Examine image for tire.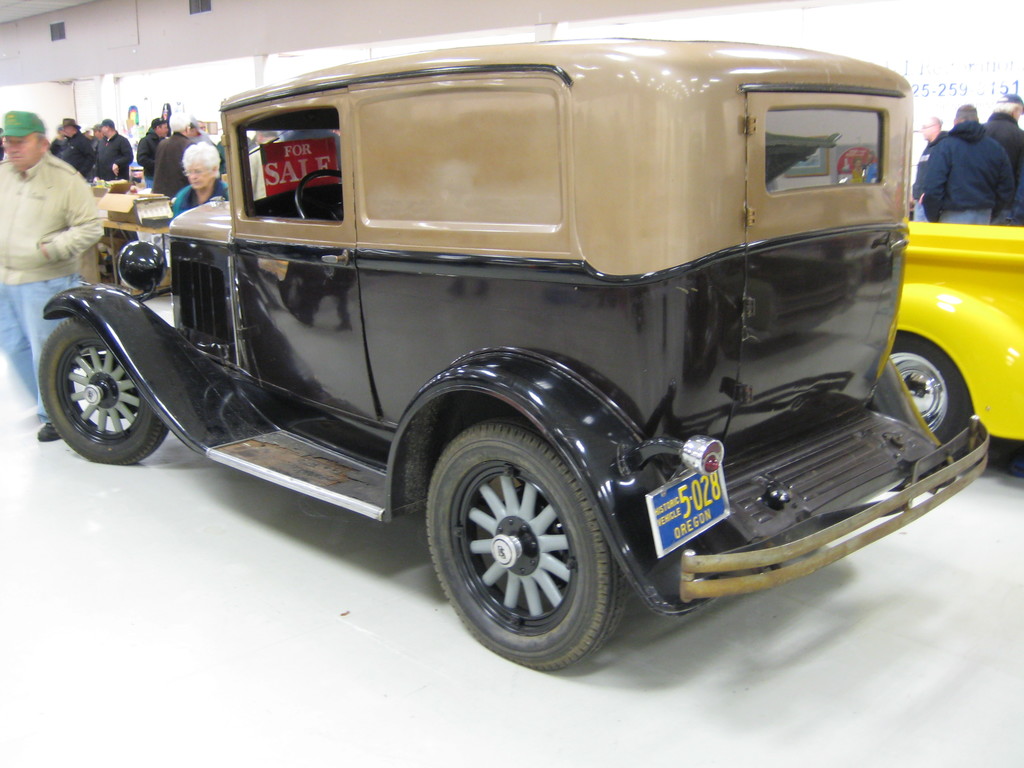
Examination result: box(424, 414, 621, 675).
